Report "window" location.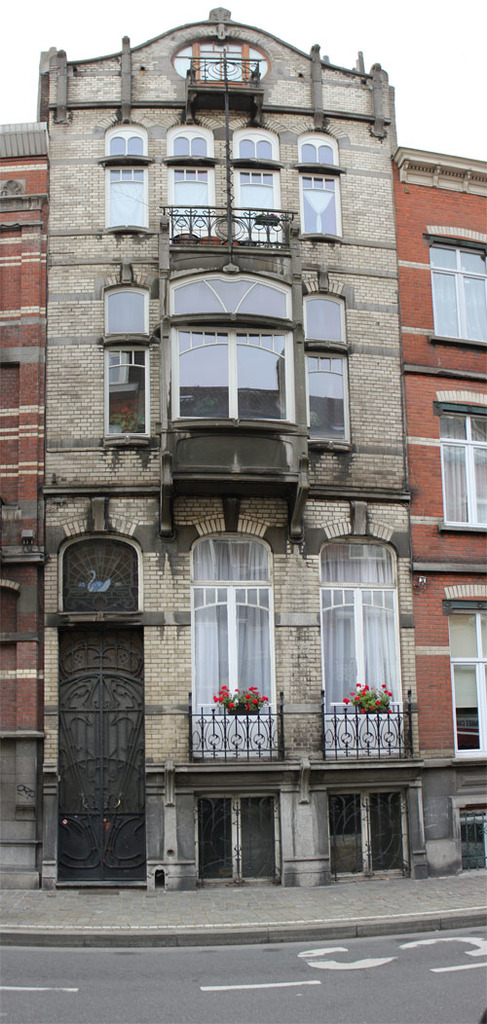
Report: x1=166, y1=118, x2=215, y2=159.
